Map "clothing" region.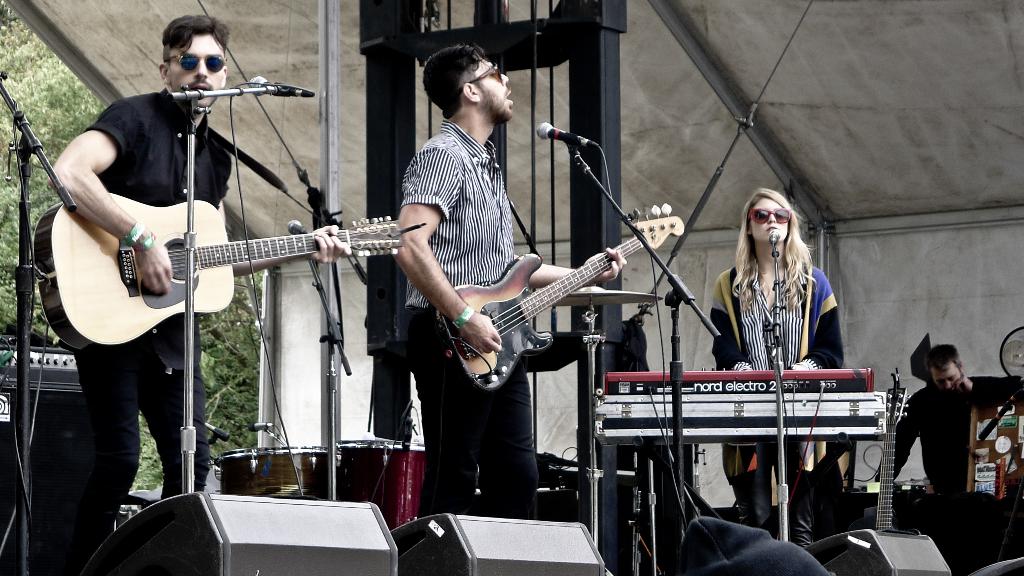
Mapped to rect(49, 88, 215, 575).
